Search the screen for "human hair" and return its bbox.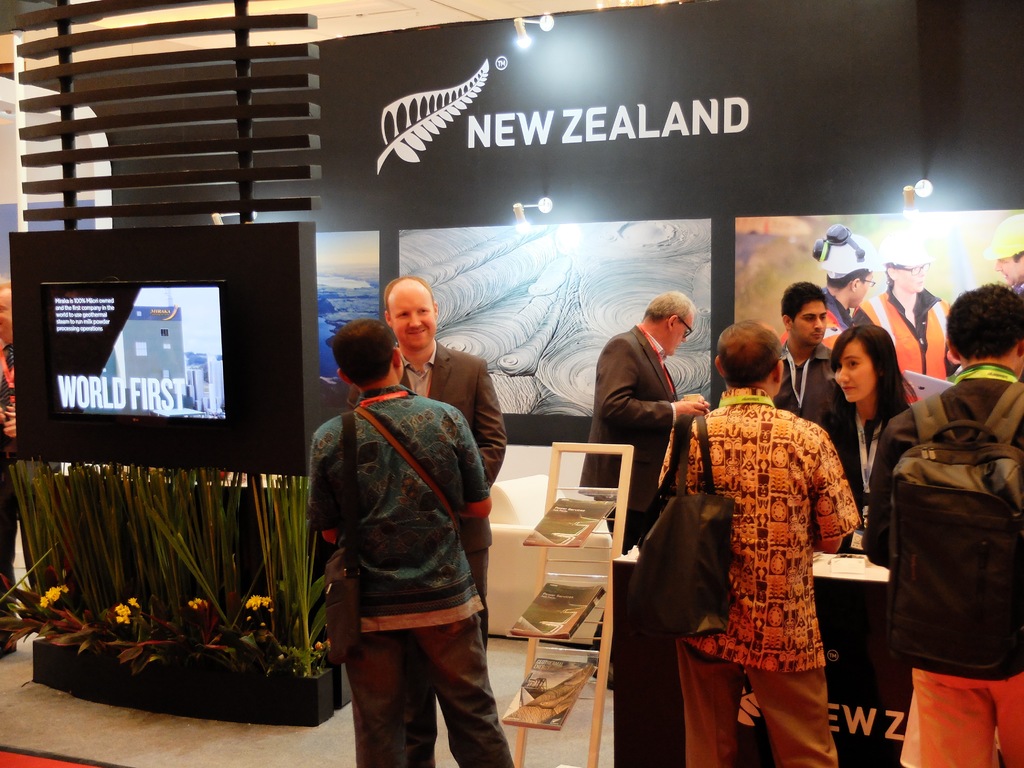
Found: box=[824, 268, 876, 290].
